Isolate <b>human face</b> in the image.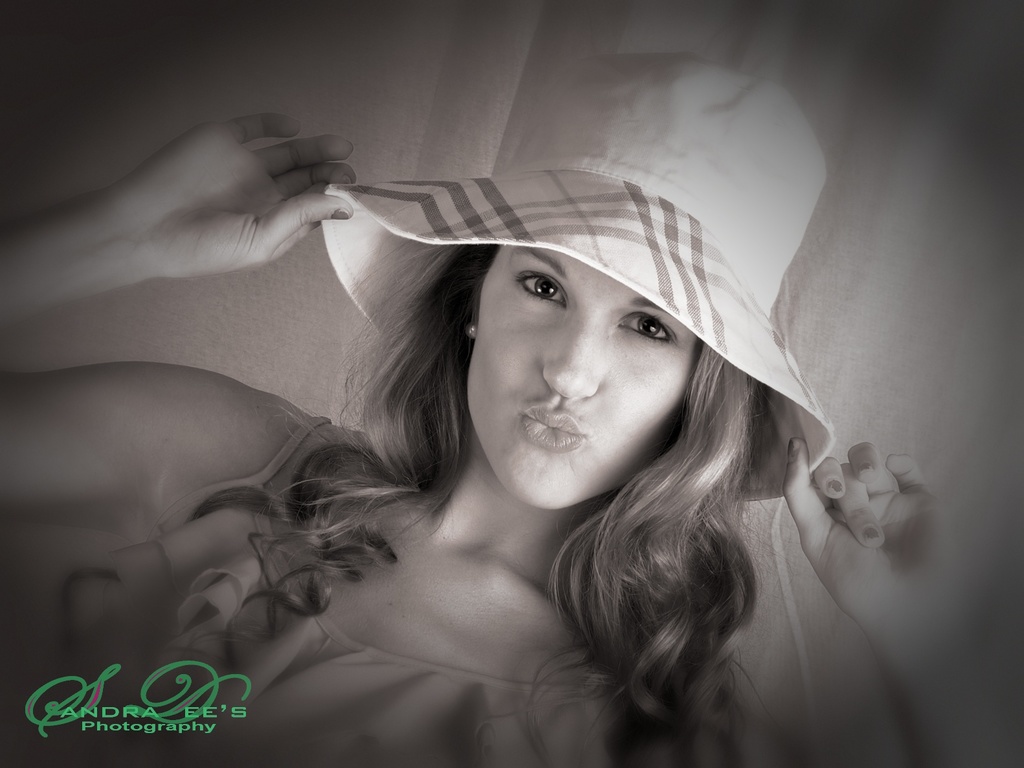
Isolated region: bbox=[467, 246, 705, 512].
